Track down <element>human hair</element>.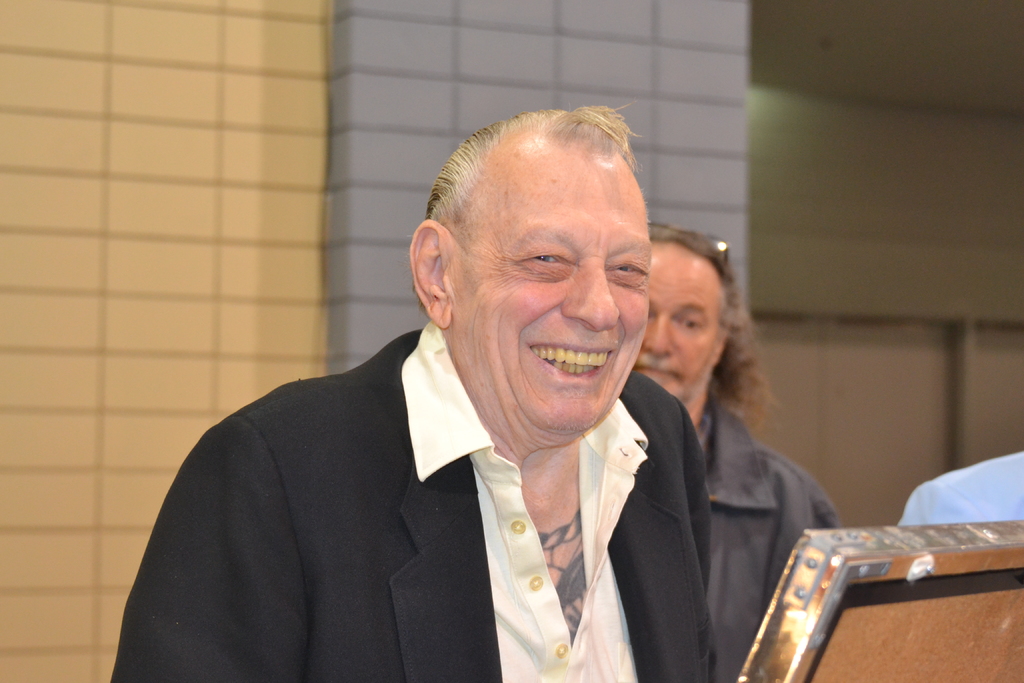
Tracked to box=[422, 101, 645, 308].
